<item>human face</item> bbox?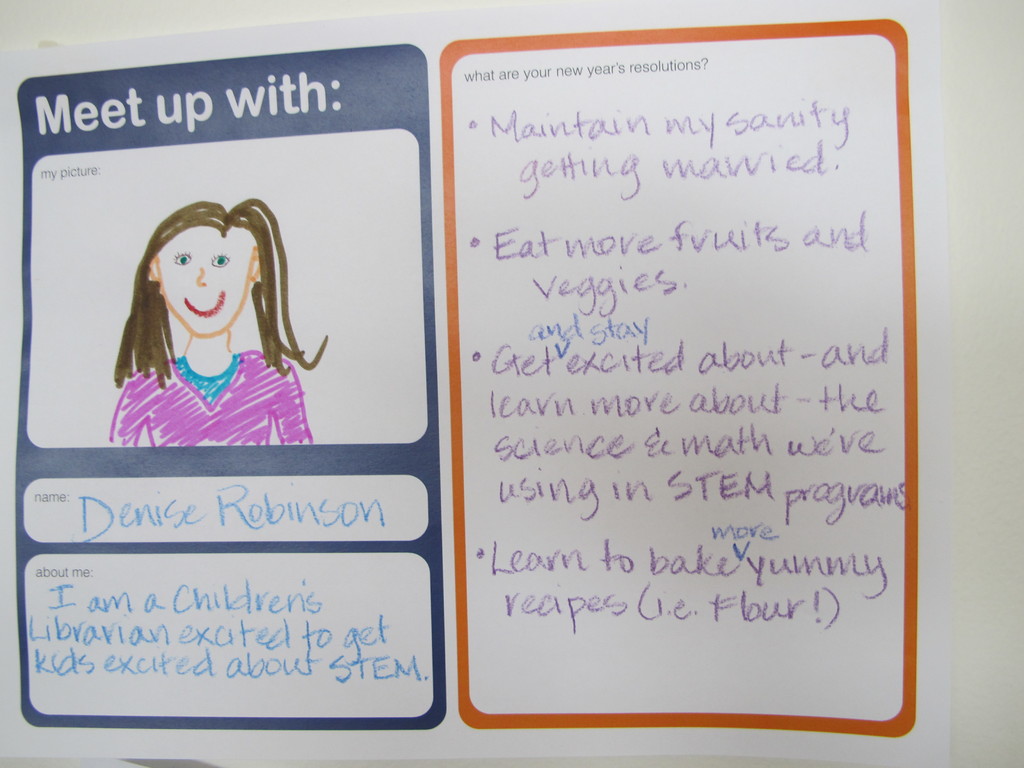
region(154, 225, 251, 333)
